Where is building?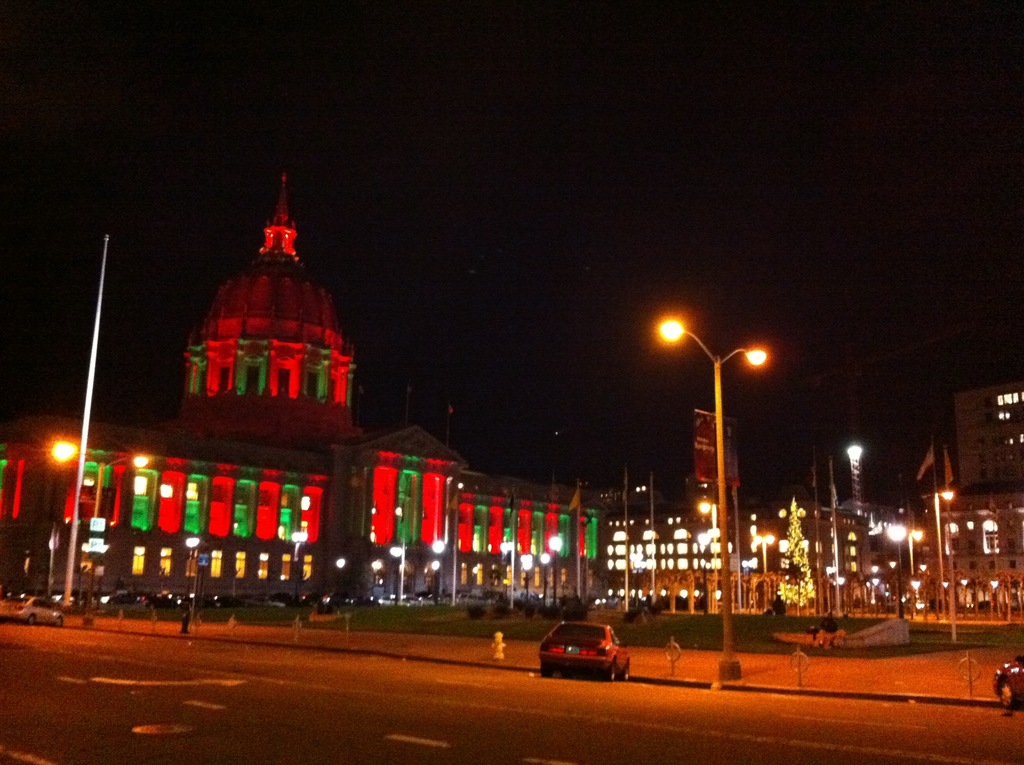
box(608, 496, 1023, 626).
